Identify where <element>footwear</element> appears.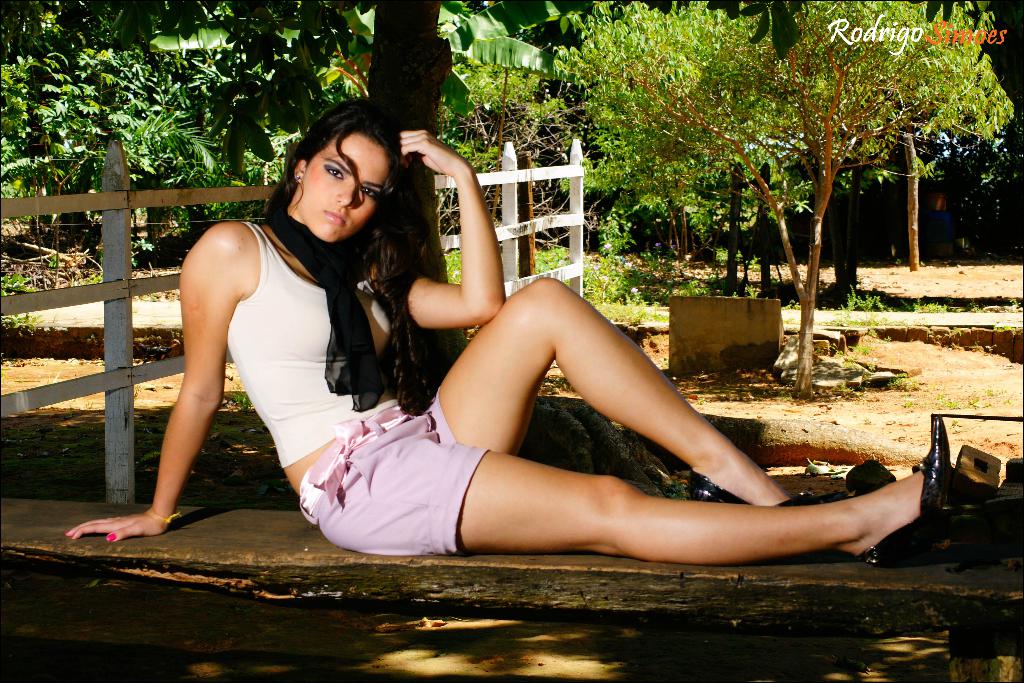
Appears at box=[688, 468, 847, 508].
